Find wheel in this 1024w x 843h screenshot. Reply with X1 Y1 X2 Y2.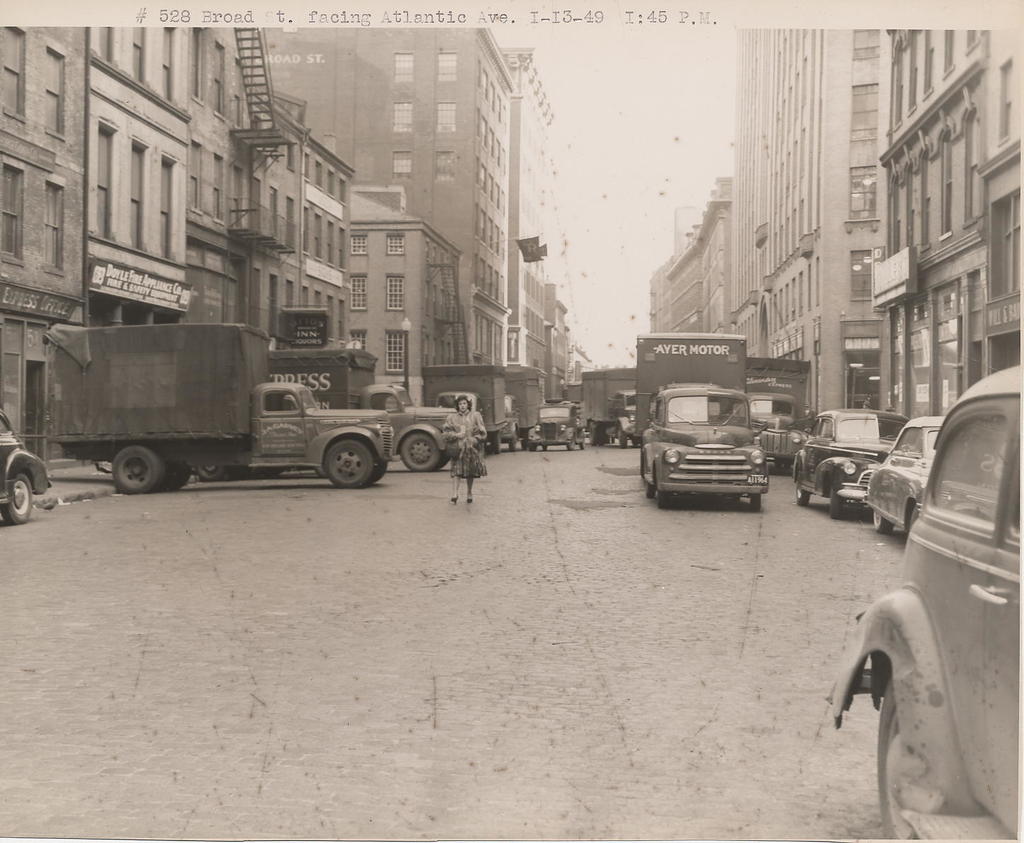
793 461 815 508.
